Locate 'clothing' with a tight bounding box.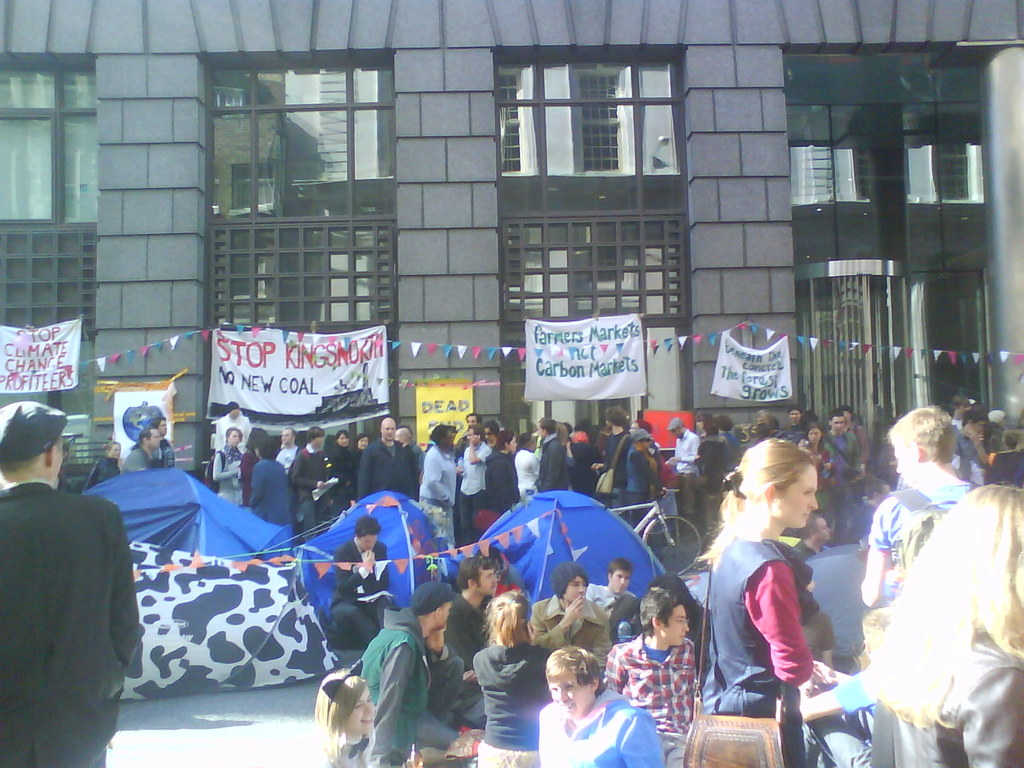
bbox=[954, 436, 987, 488].
